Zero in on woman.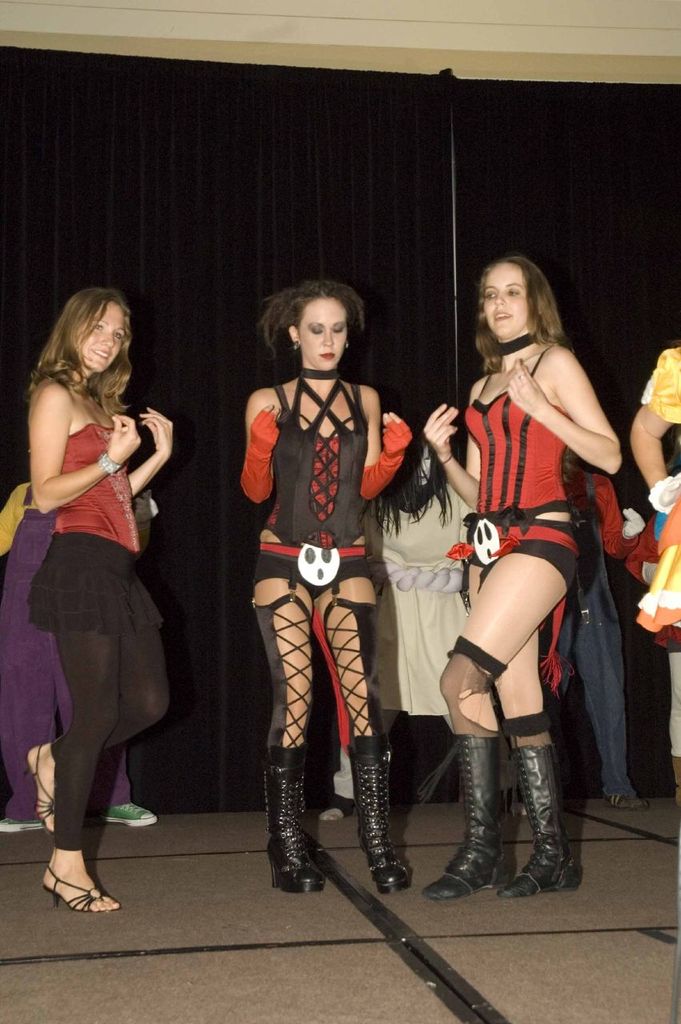
Zeroed in: [x1=631, y1=342, x2=680, y2=810].
